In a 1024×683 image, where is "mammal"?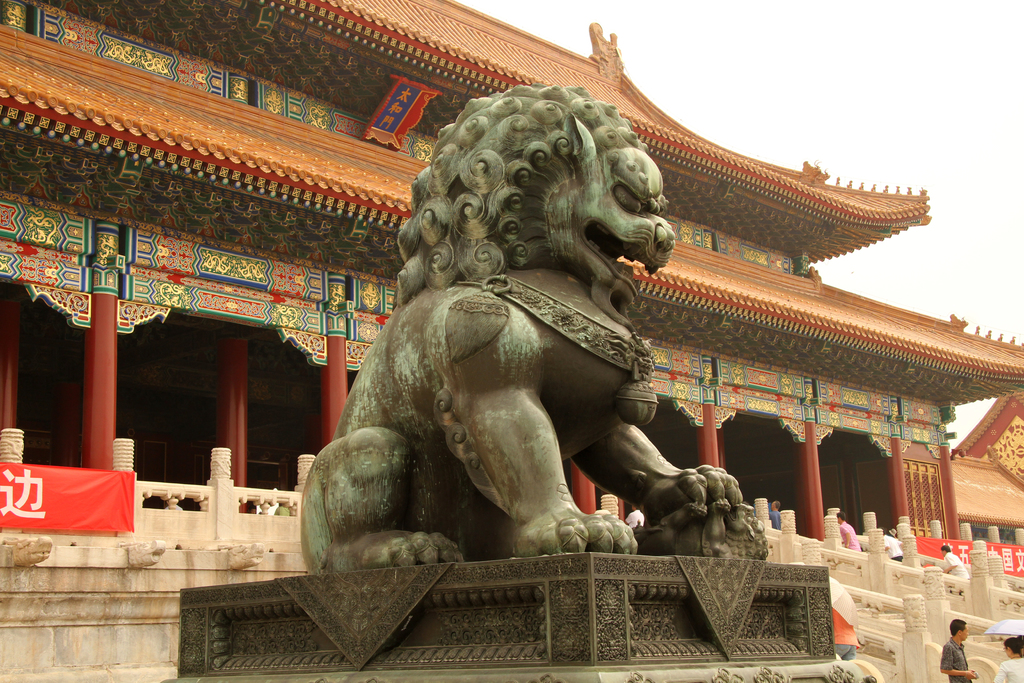
(375, 106, 729, 582).
